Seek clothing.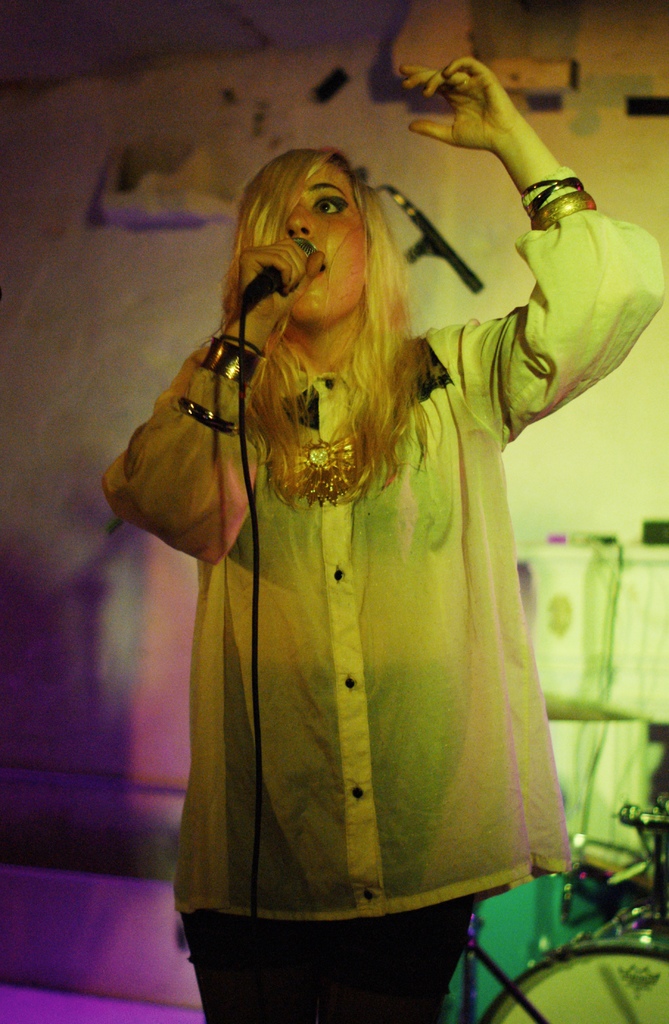
[127,227,611,971].
